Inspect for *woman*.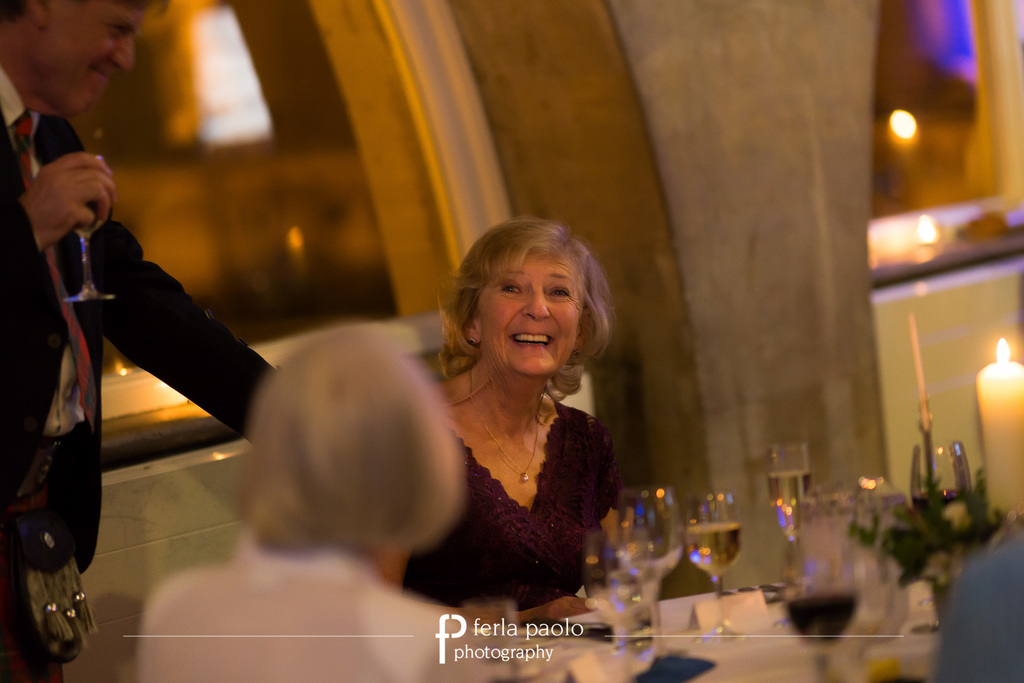
Inspection: <bbox>138, 330, 527, 682</bbox>.
